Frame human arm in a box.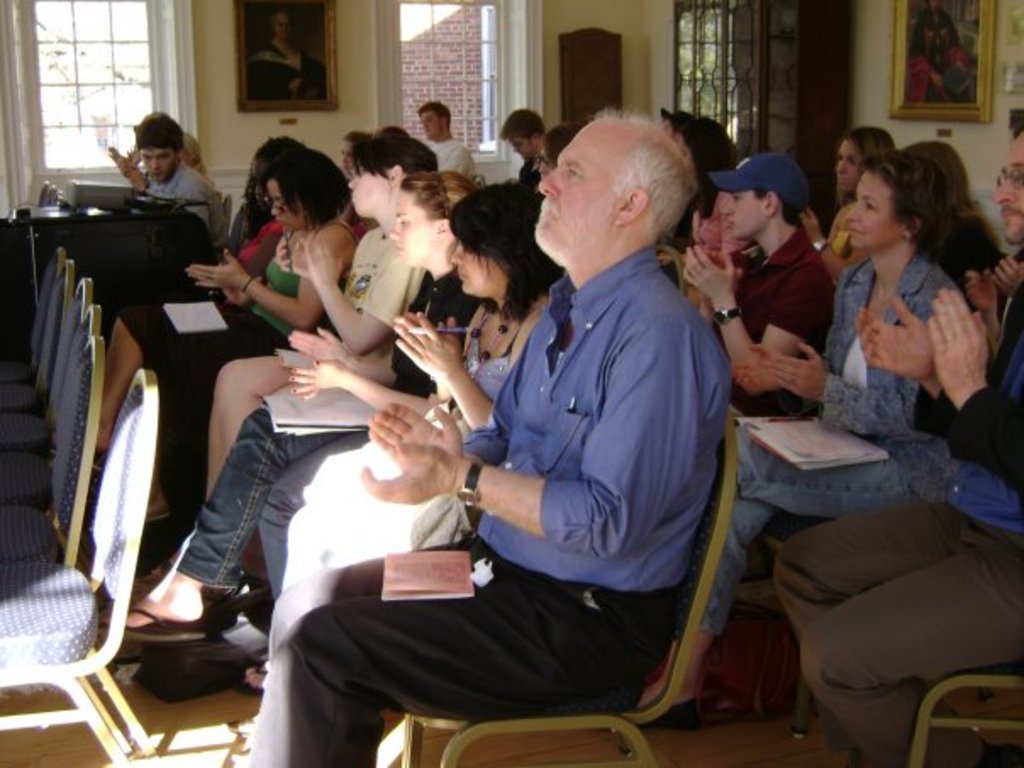
[left=734, top=331, right=810, bottom=397].
